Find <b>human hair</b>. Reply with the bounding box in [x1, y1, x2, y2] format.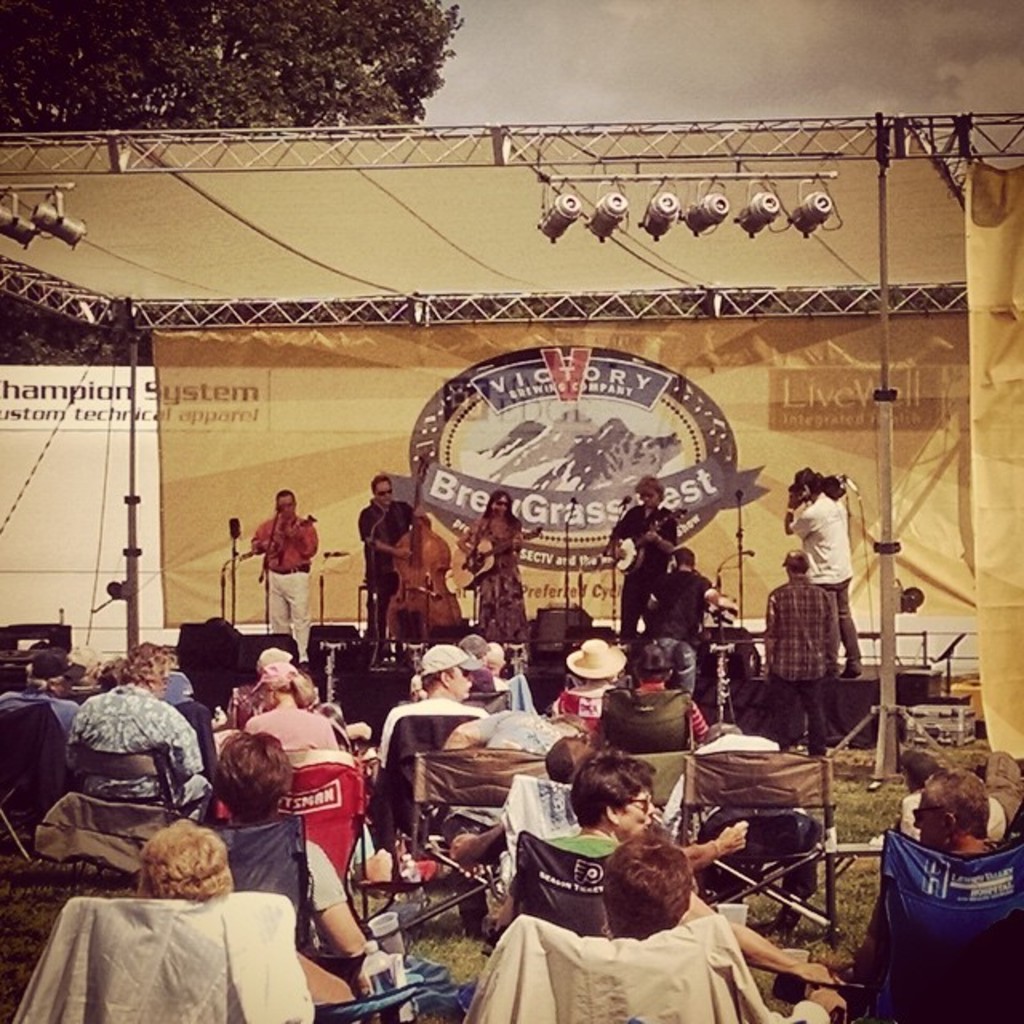
[211, 730, 298, 827].
